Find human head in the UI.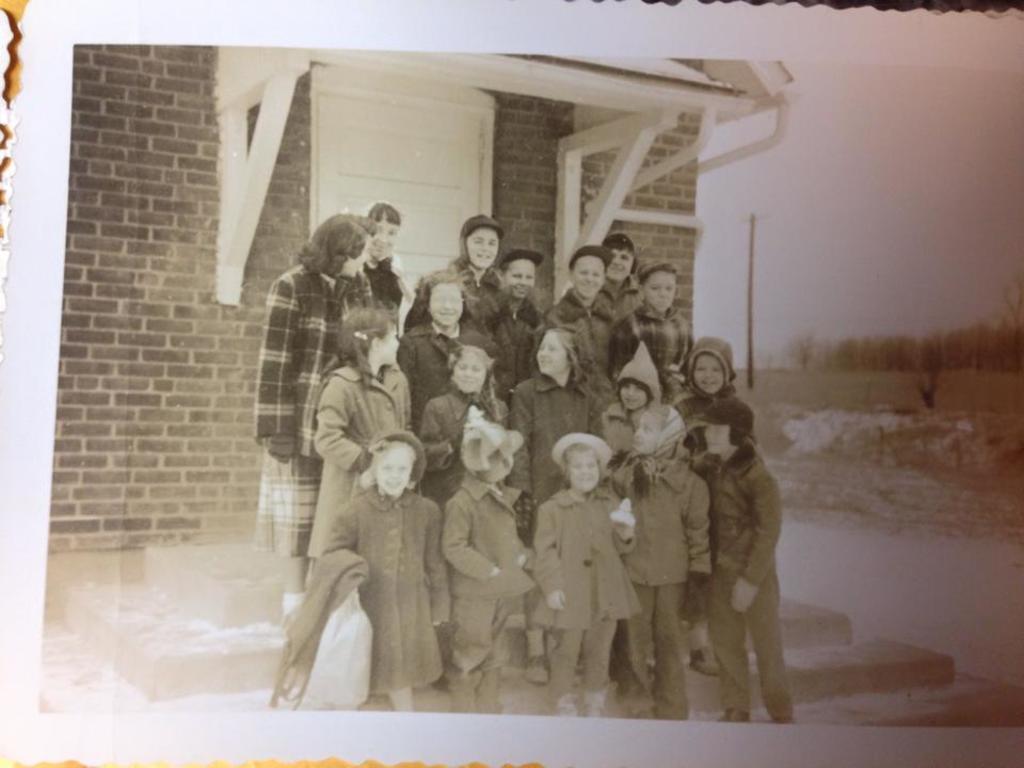
UI element at <region>310, 215, 371, 285</region>.
